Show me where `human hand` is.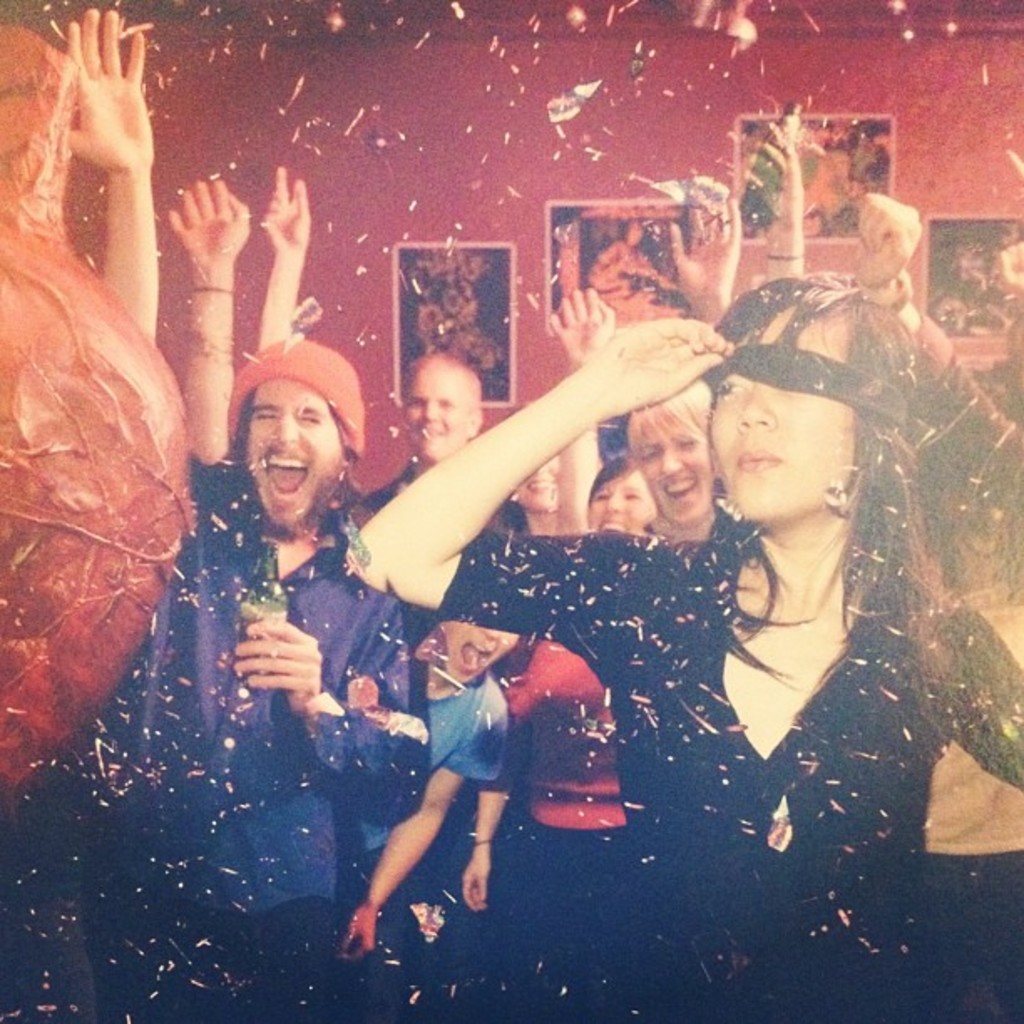
`human hand` is at x1=67, y1=2, x2=159, y2=172.
